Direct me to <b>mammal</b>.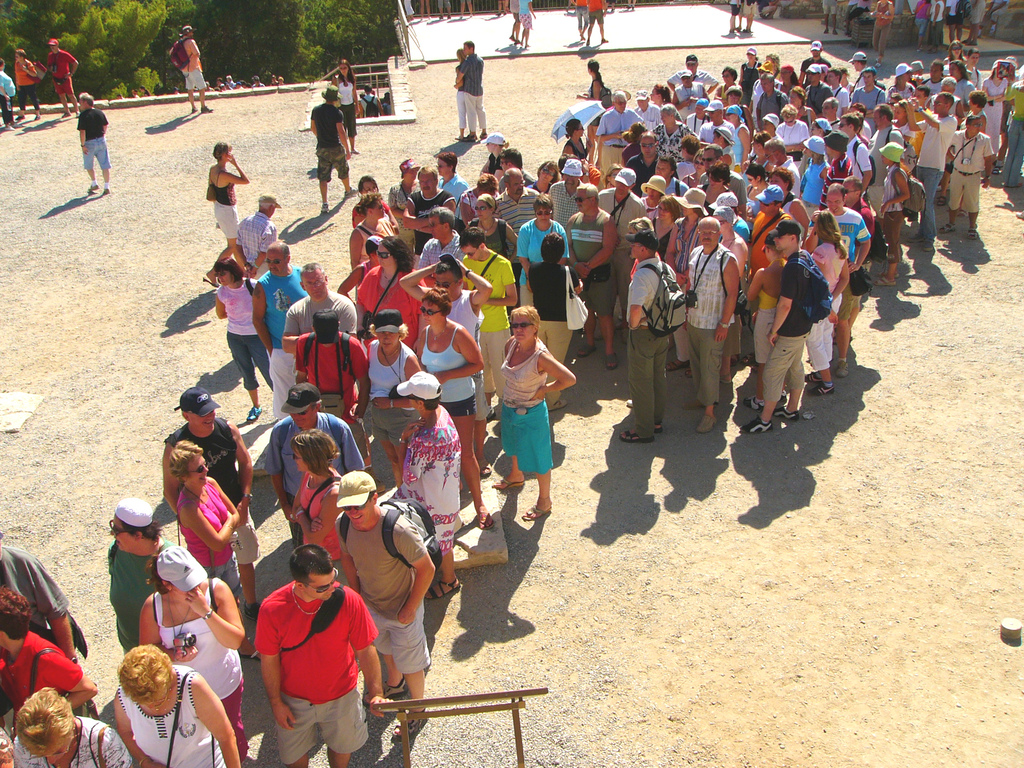
Direction: 913,0,931,43.
